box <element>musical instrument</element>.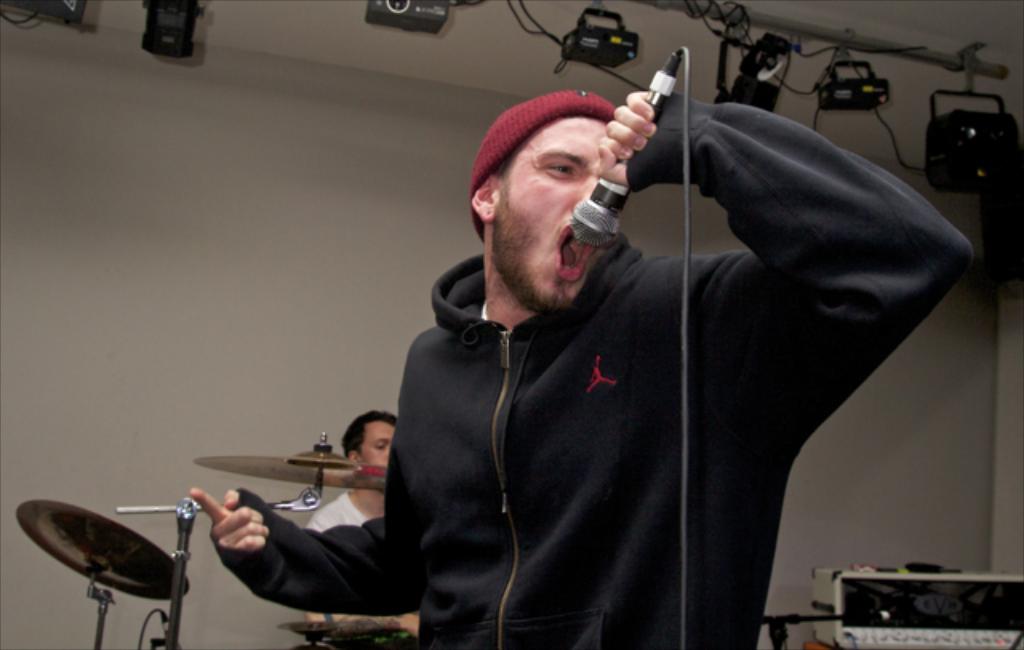
box=[195, 429, 390, 488].
